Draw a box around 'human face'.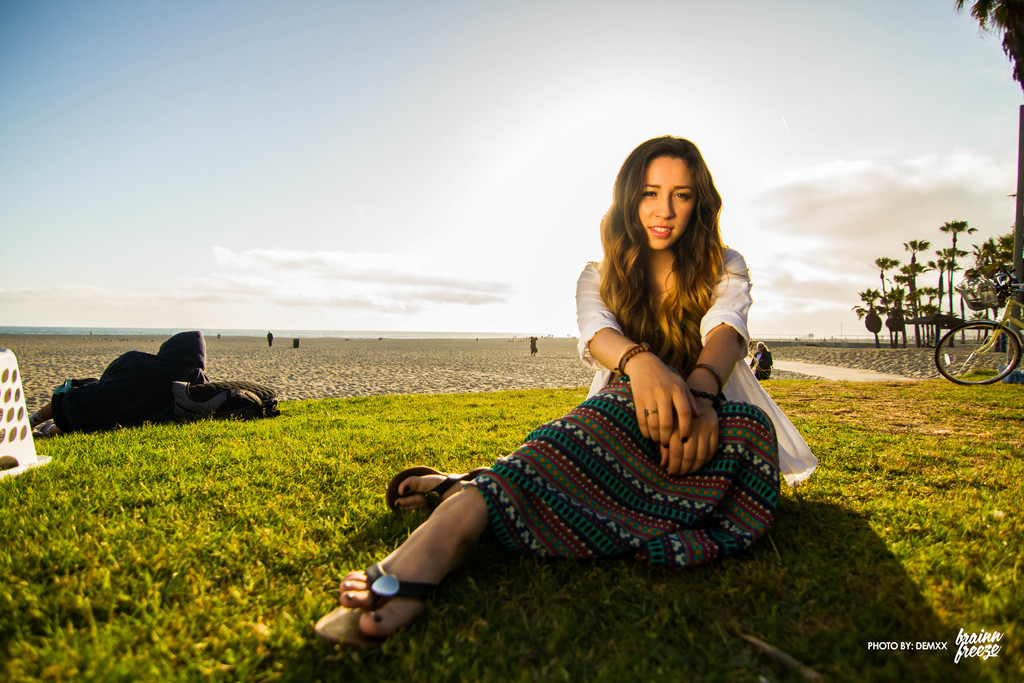
Rect(634, 154, 698, 253).
